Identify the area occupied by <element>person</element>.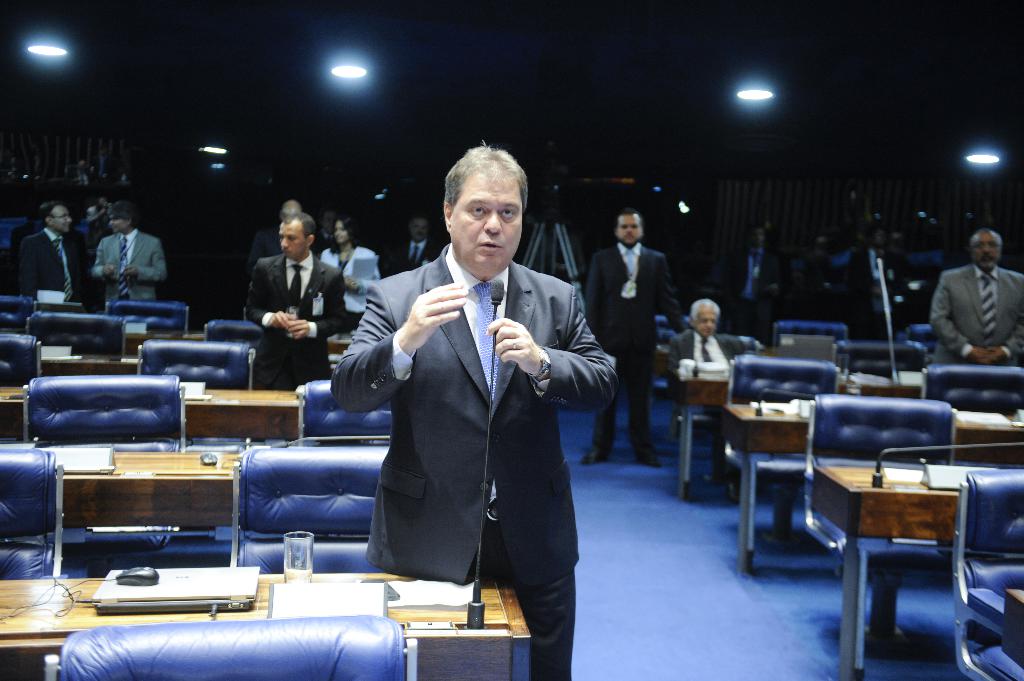
Area: detection(5, 204, 89, 308).
